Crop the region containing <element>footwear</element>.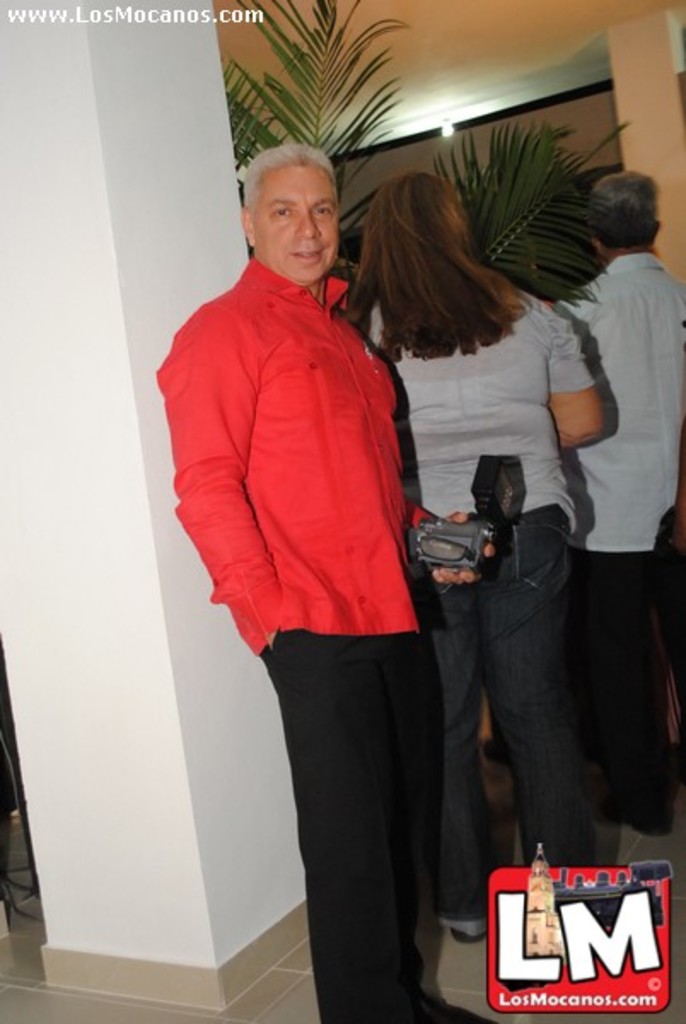
Crop region: [413,998,476,1022].
